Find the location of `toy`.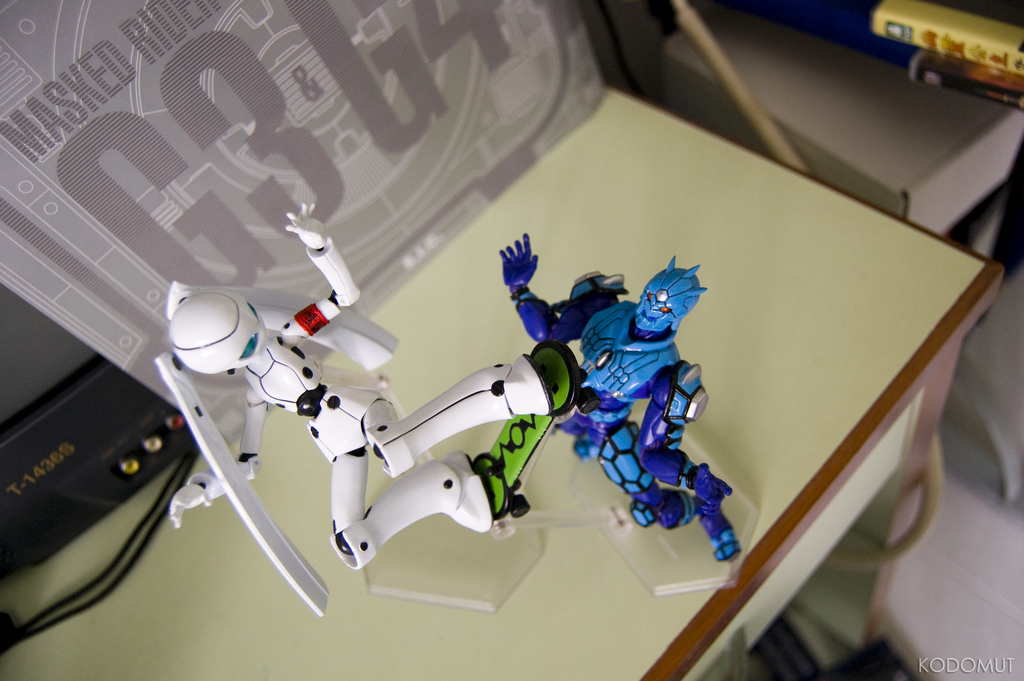
Location: left=153, top=190, right=586, bottom=627.
